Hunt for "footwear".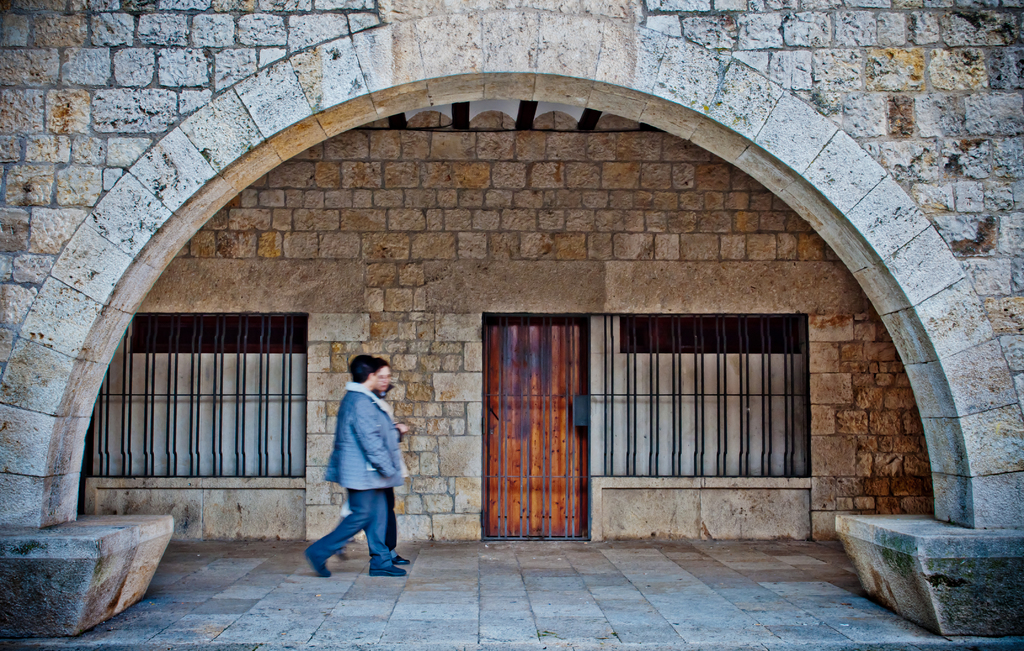
Hunted down at [left=392, top=556, right=410, bottom=565].
